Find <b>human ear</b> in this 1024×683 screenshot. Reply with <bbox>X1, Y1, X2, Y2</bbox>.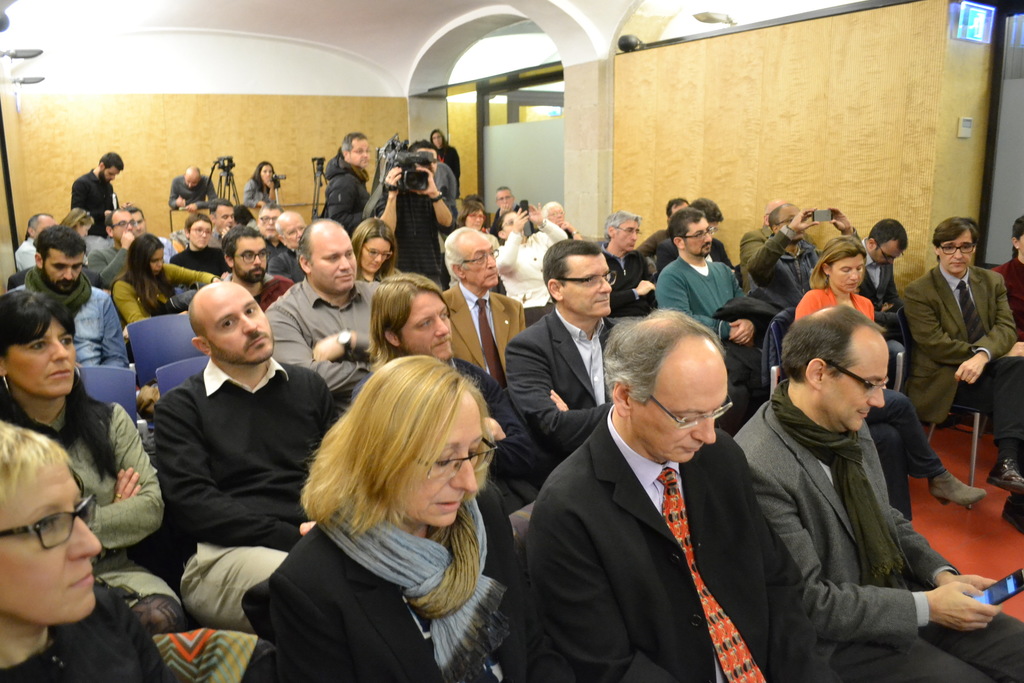
<bbox>972, 245, 975, 254</bbox>.
